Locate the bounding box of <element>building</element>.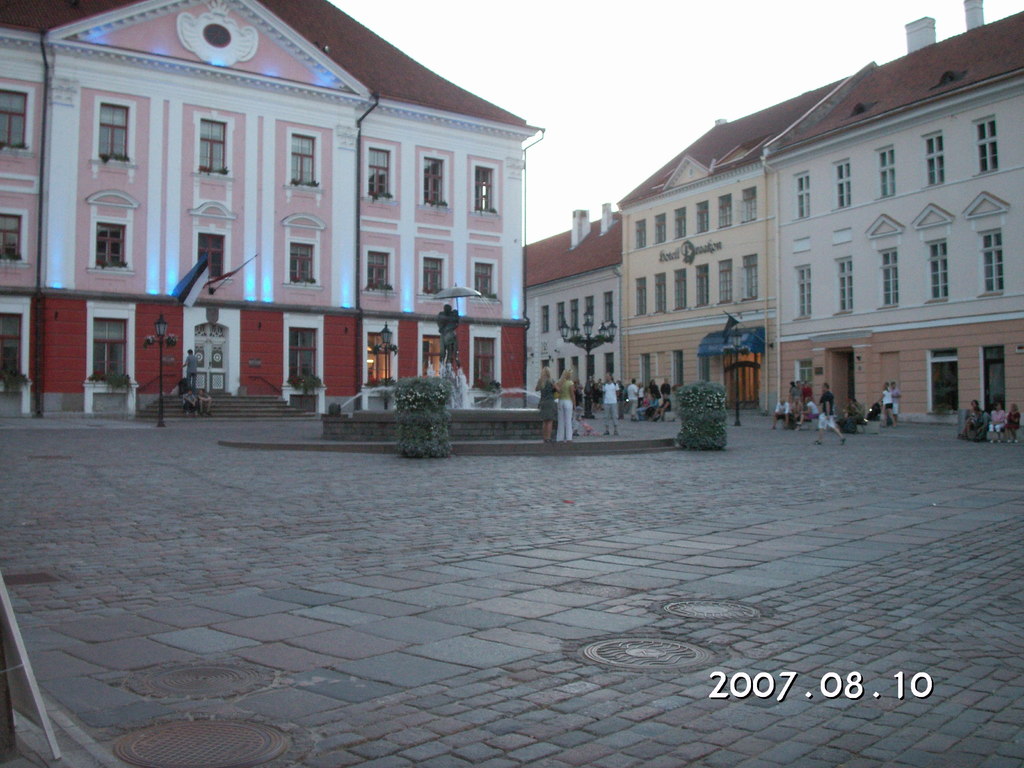
Bounding box: locate(526, 200, 622, 409).
